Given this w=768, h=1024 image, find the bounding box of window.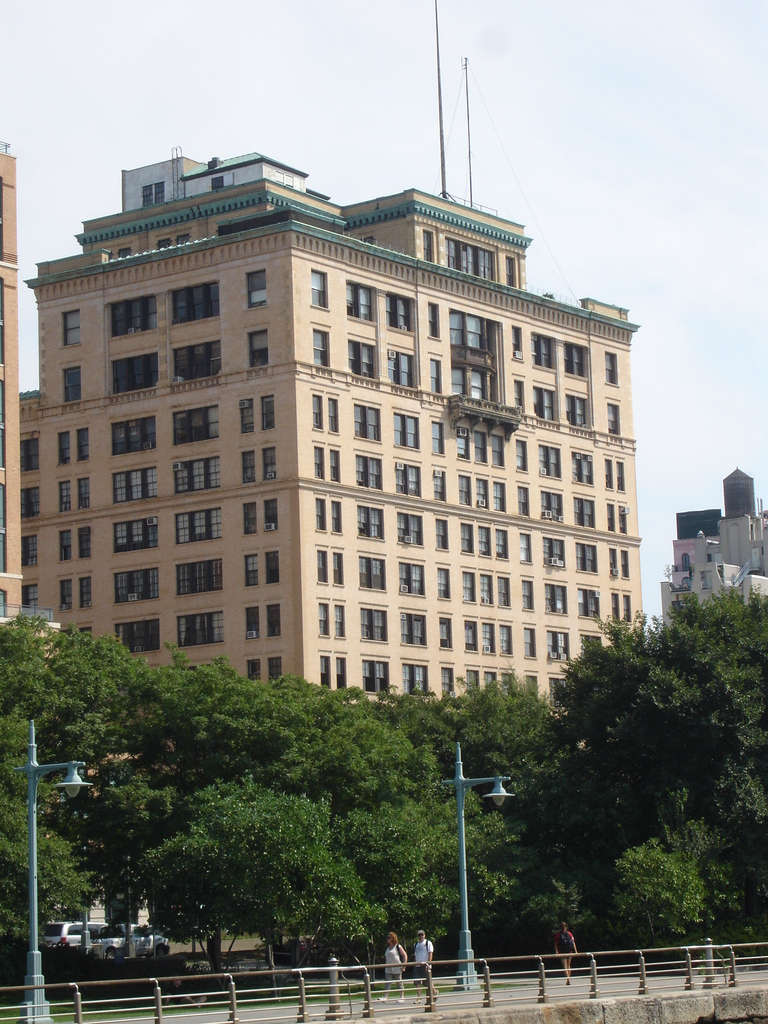
BBox(513, 531, 531, 560).
